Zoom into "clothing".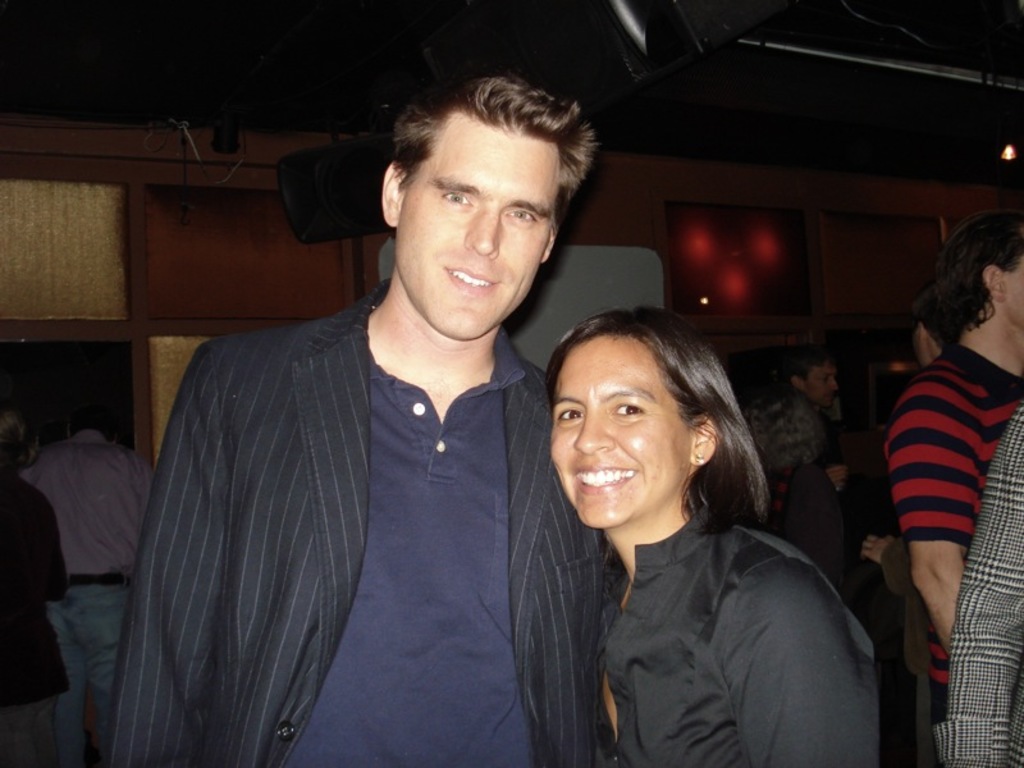
Zoom target: x1=602 y1=503 x2=878 y2=767.
